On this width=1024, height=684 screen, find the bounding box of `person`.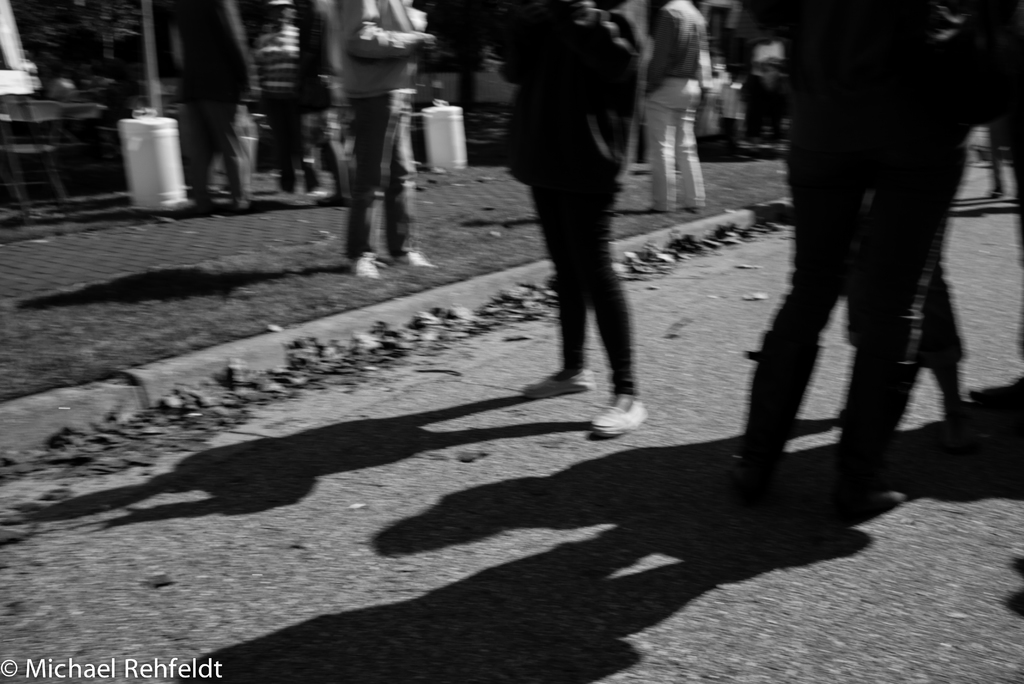
Bounding box: (left=733, top=0, right=972, bottom=514).
